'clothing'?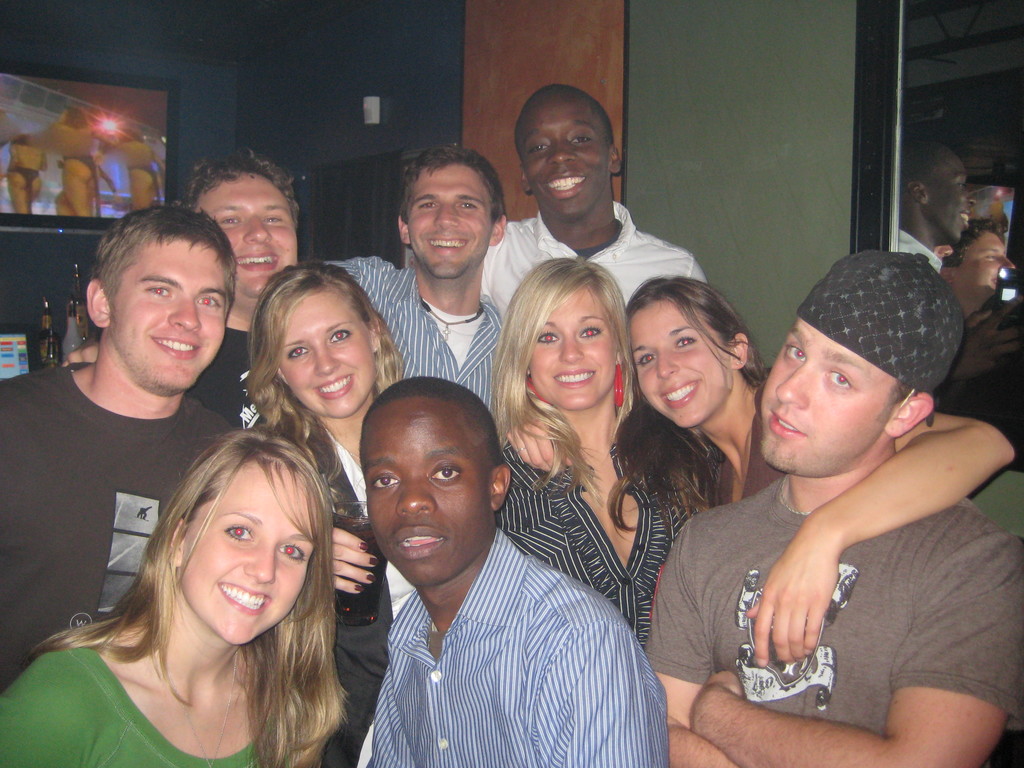
(left=0, top=648, right=303, bottom=767)
